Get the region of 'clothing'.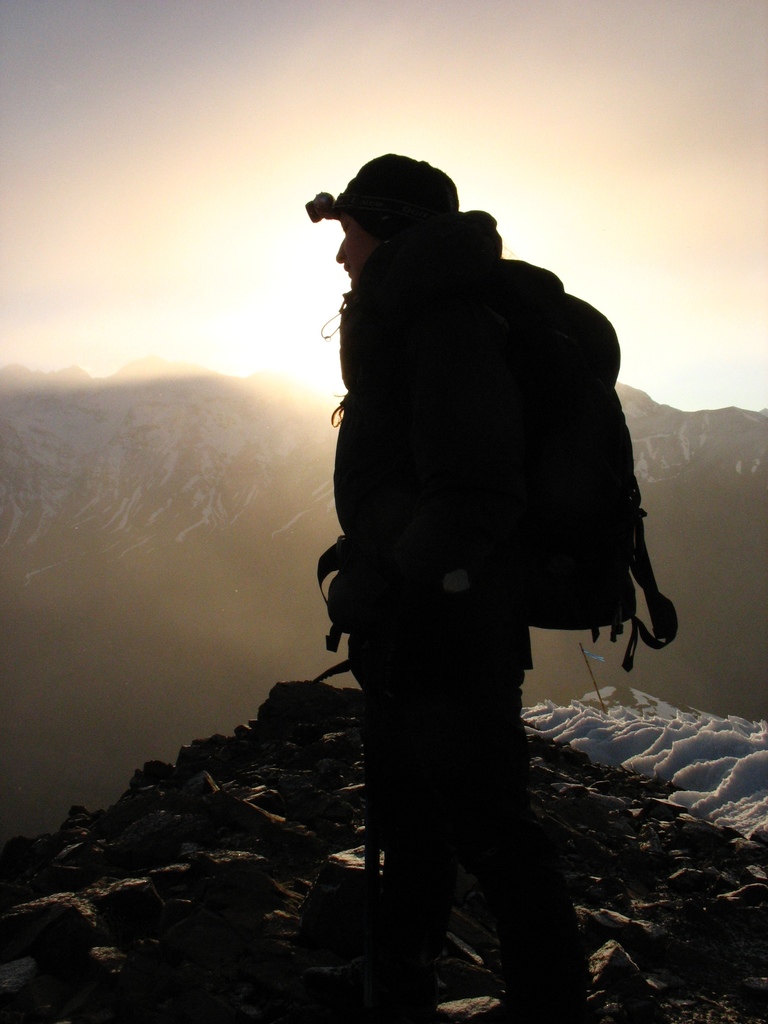
detection(316, 228, 644, 935).
